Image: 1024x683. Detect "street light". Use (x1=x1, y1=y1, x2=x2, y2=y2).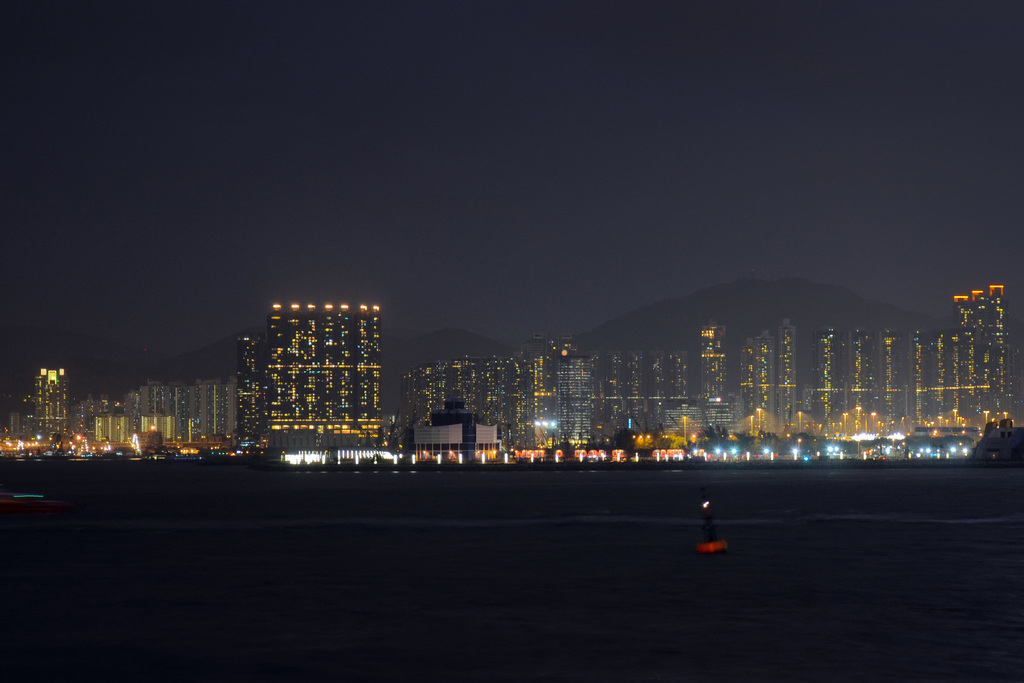
(x1=951, y1=409, x2=956, y2=420).
